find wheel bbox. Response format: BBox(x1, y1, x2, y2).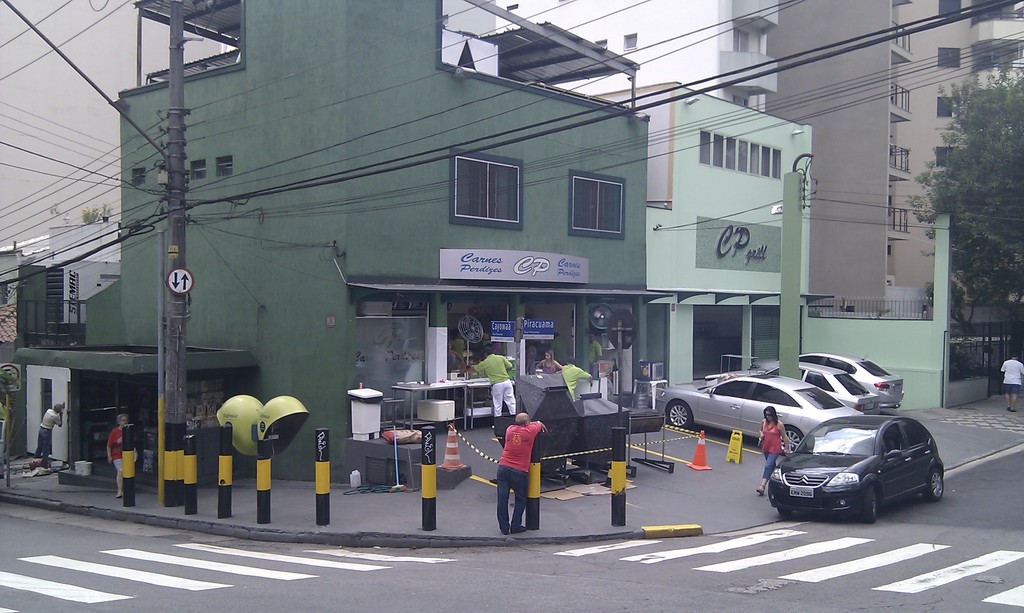
BBox(922, 463, 945, 500).
